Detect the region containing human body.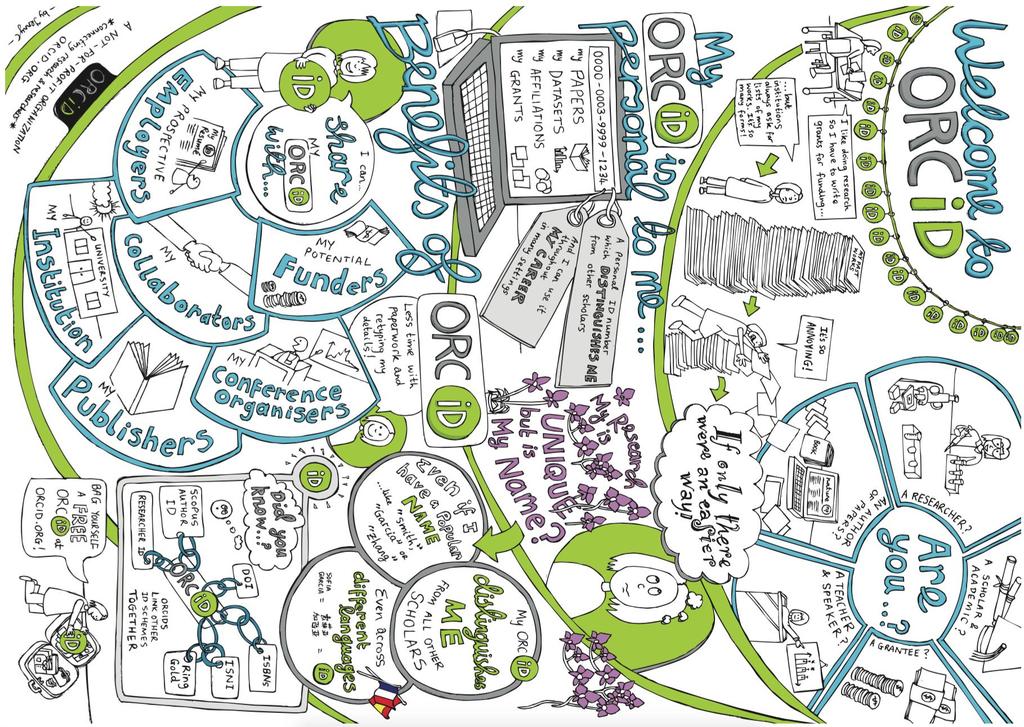
select_region(217, 47, 376, 113).
